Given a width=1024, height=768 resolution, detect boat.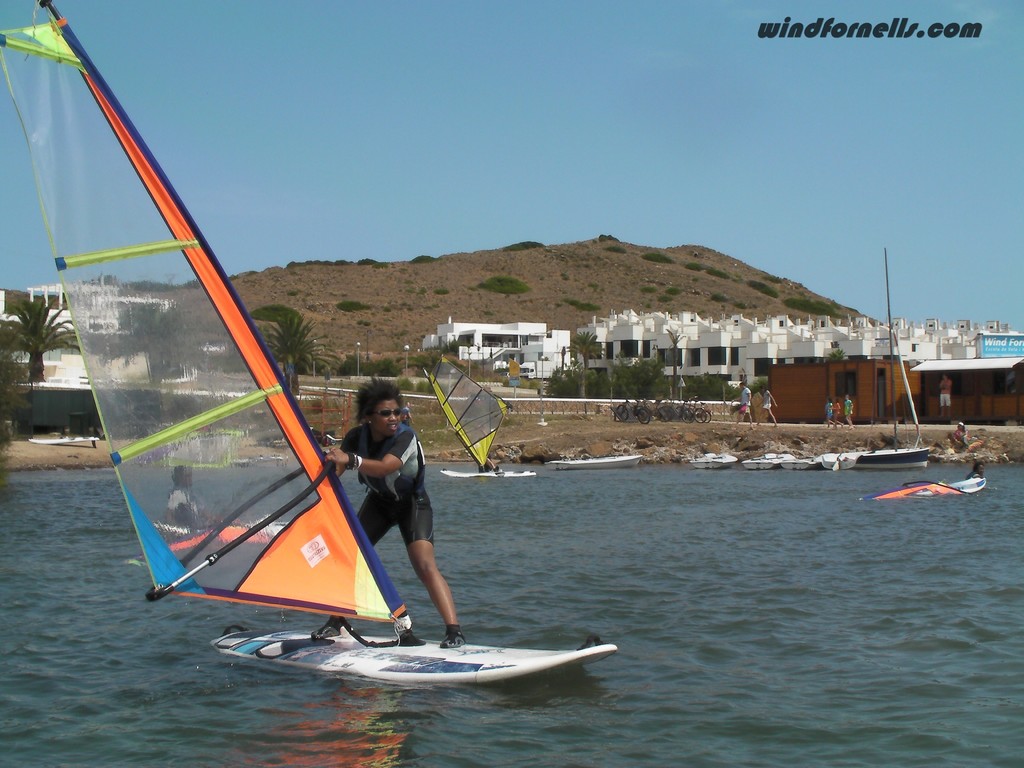
<bbox>420, 354, 538, 478</bbox>.
